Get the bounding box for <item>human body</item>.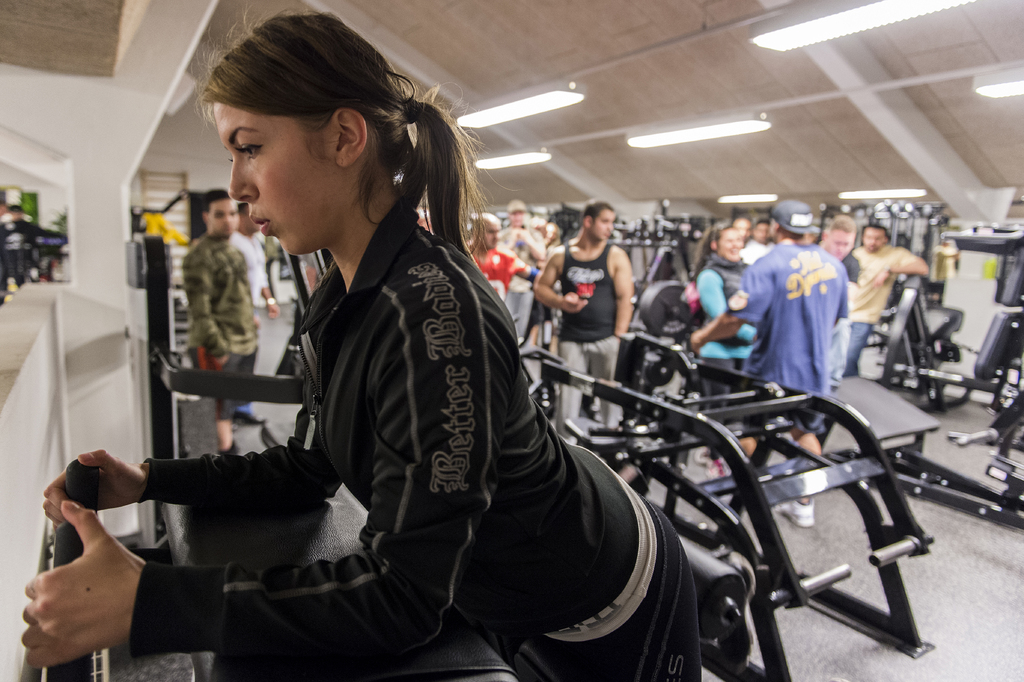
<box>740,236,777,258</box>.
